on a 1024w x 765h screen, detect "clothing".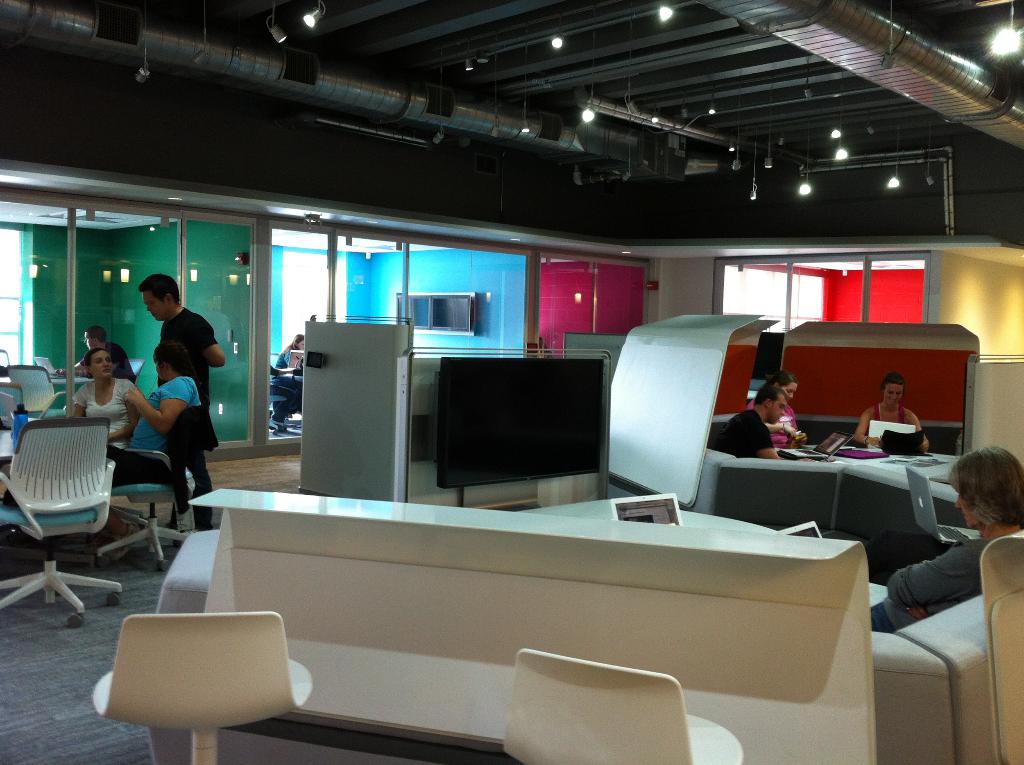
rect(147, 304, 213, 410).
